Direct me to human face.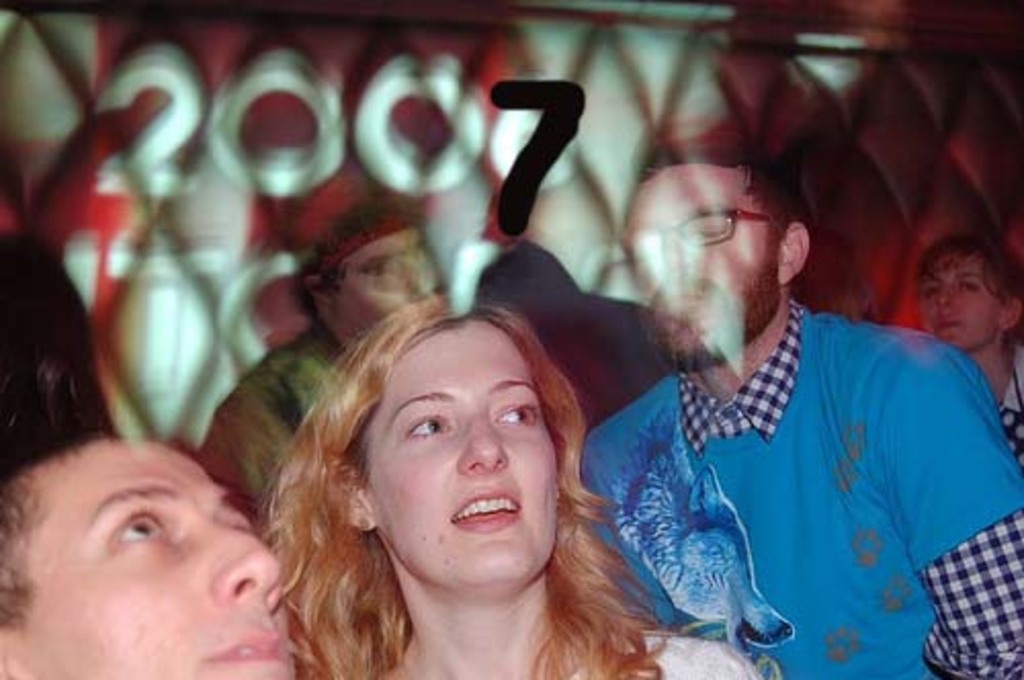
Direction: 18 442 295 678.
